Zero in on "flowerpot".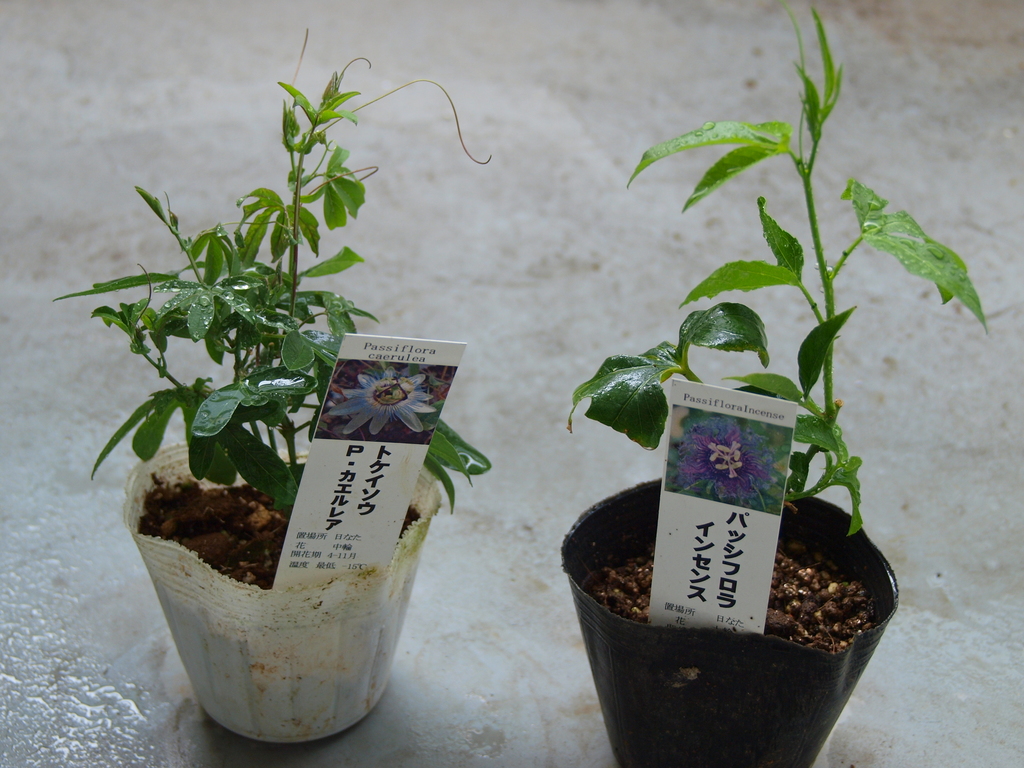
Zeroed in: bbox=[120, 434, 443, 749].
